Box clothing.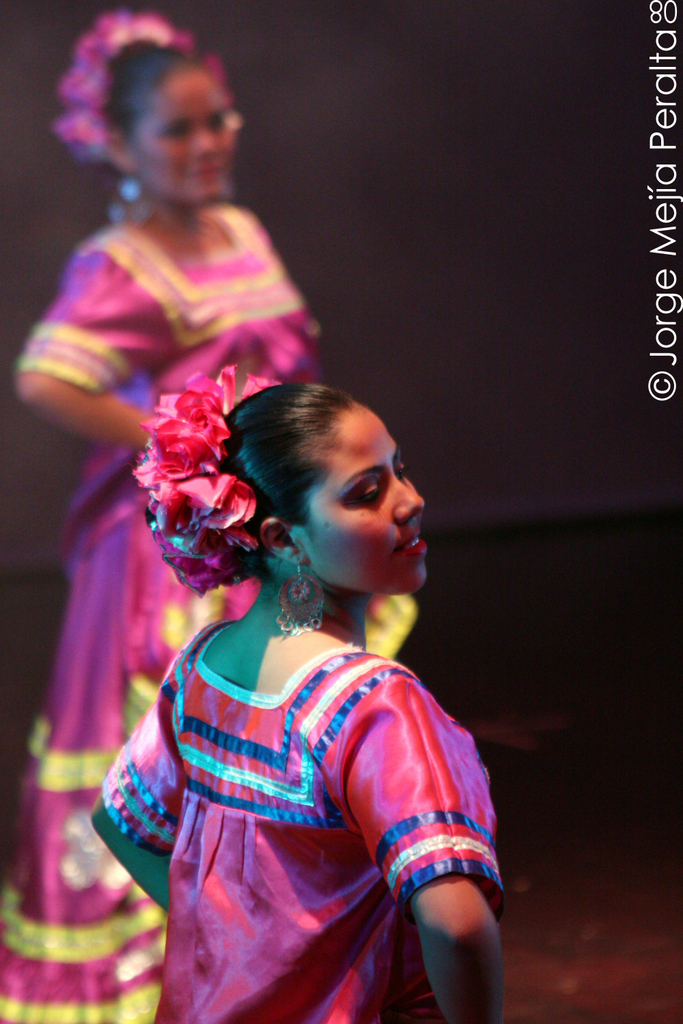
box=[2, 205, 326, 1023].
